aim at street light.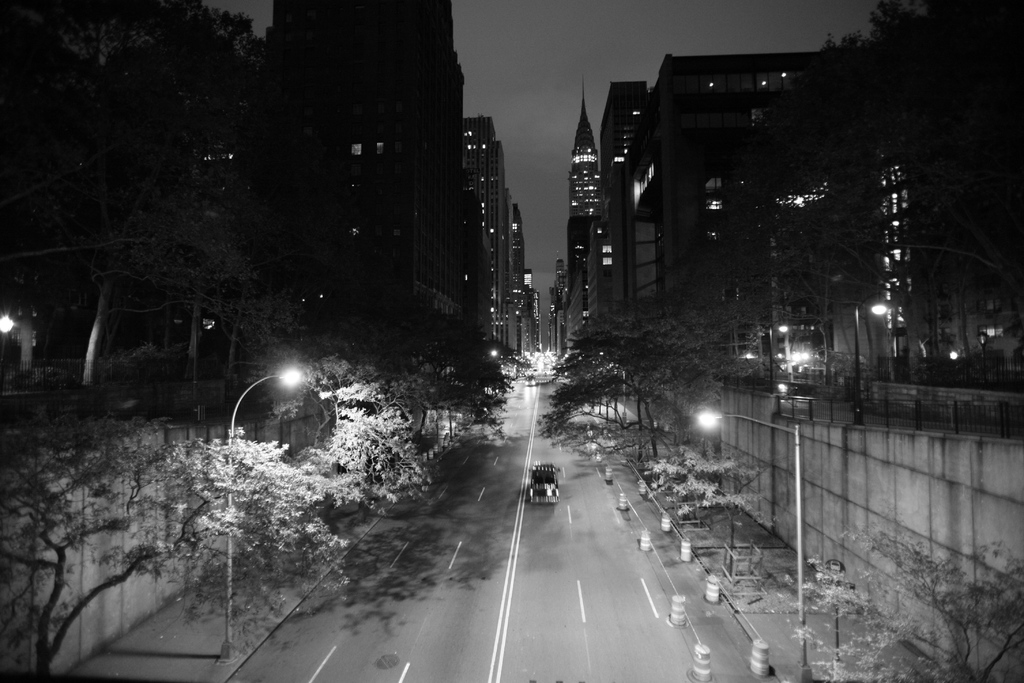
Aimed at rect(768, 314, 793, 391).
